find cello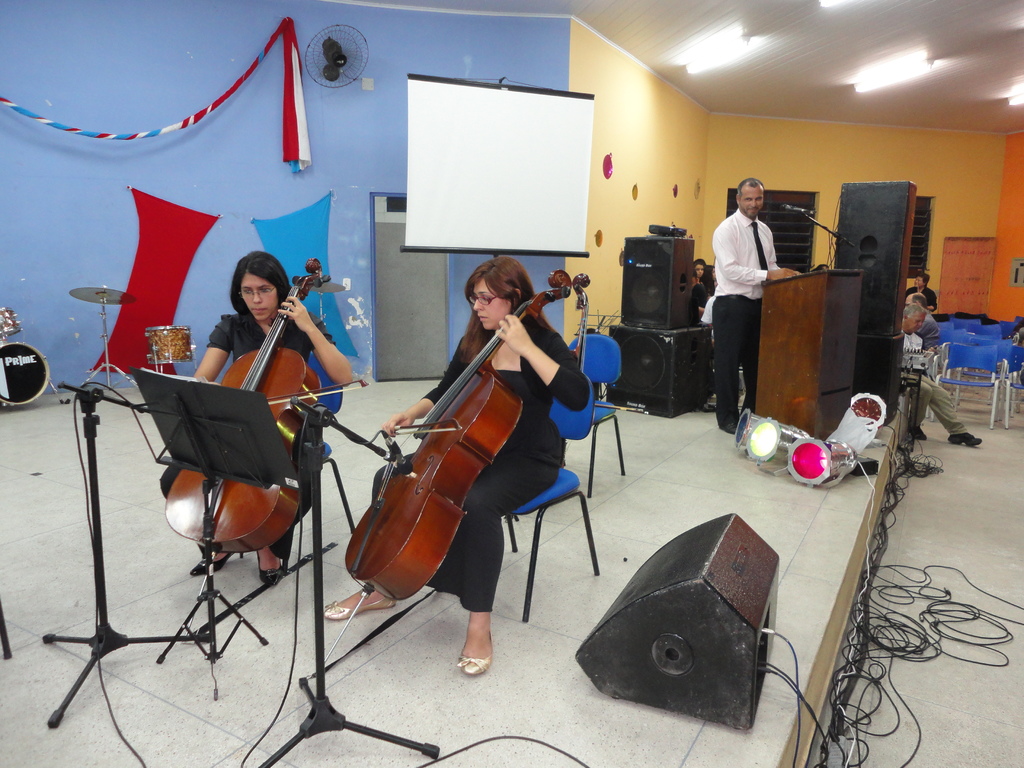
<region>323, 271, 571, 660</region>
